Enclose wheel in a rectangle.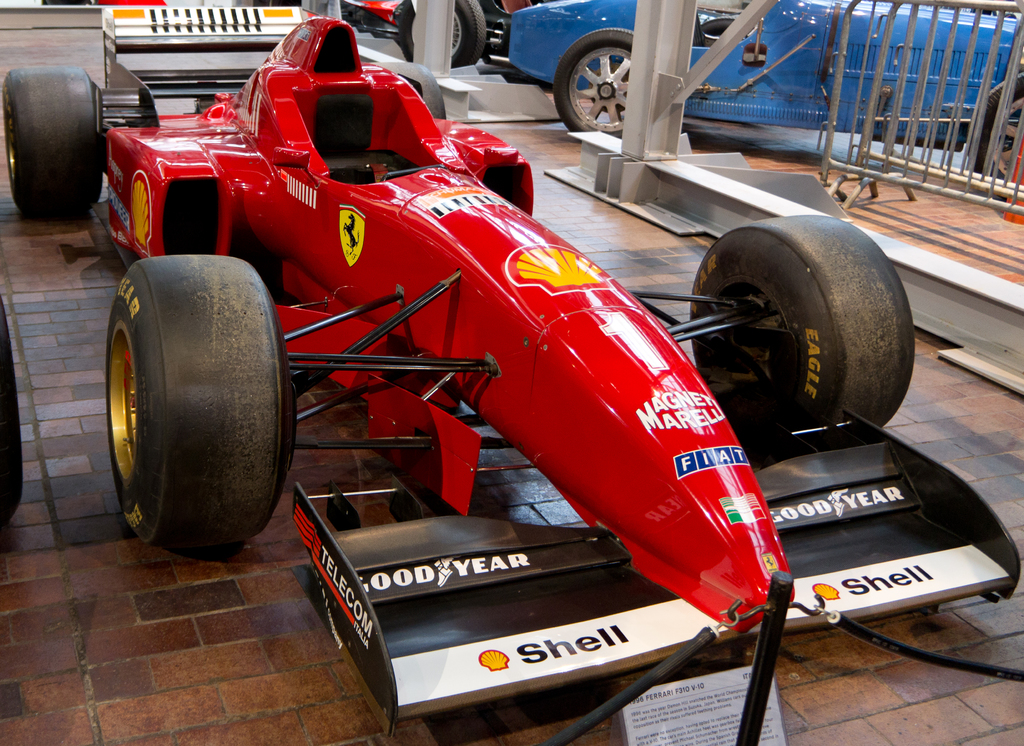
105,256,295,553.
